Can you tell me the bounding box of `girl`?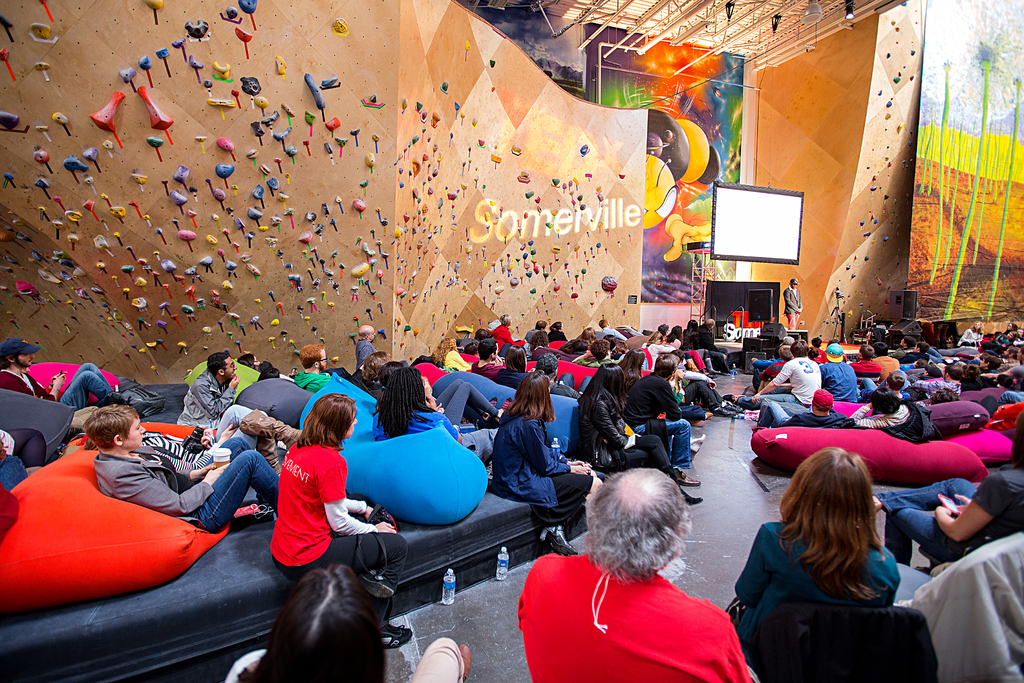
(left=378, top=369, right=461, bottom=441).
